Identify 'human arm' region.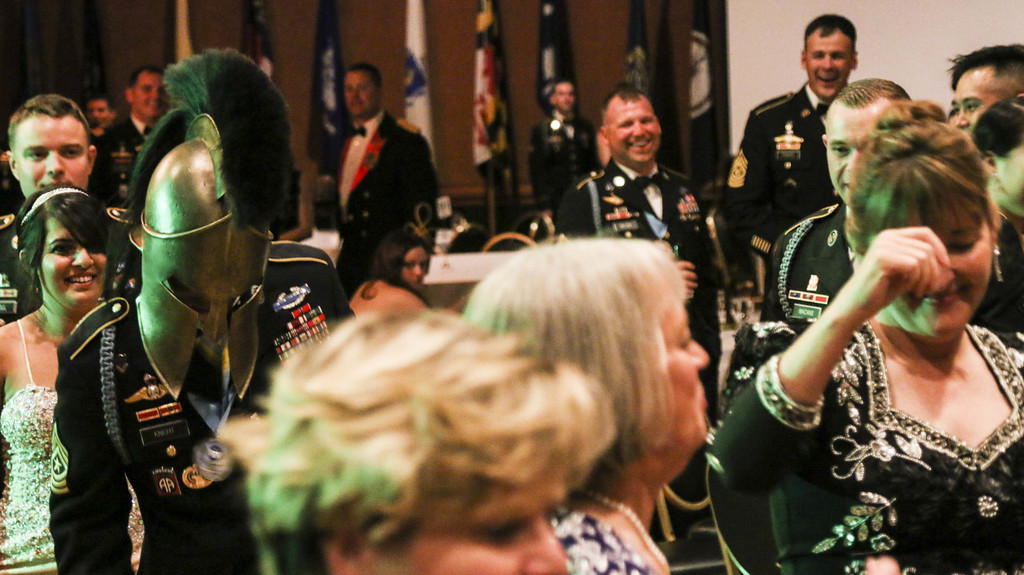
Region: locate(398, 126, 442, 251).
